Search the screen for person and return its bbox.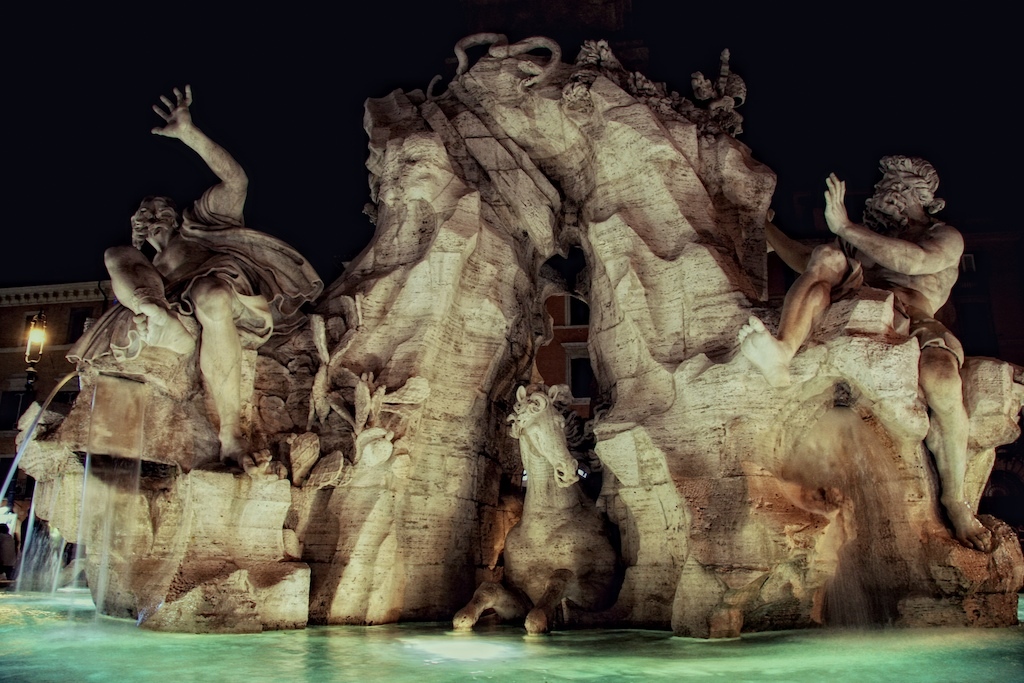
Found: select_region(120, 49, 323, 427).
